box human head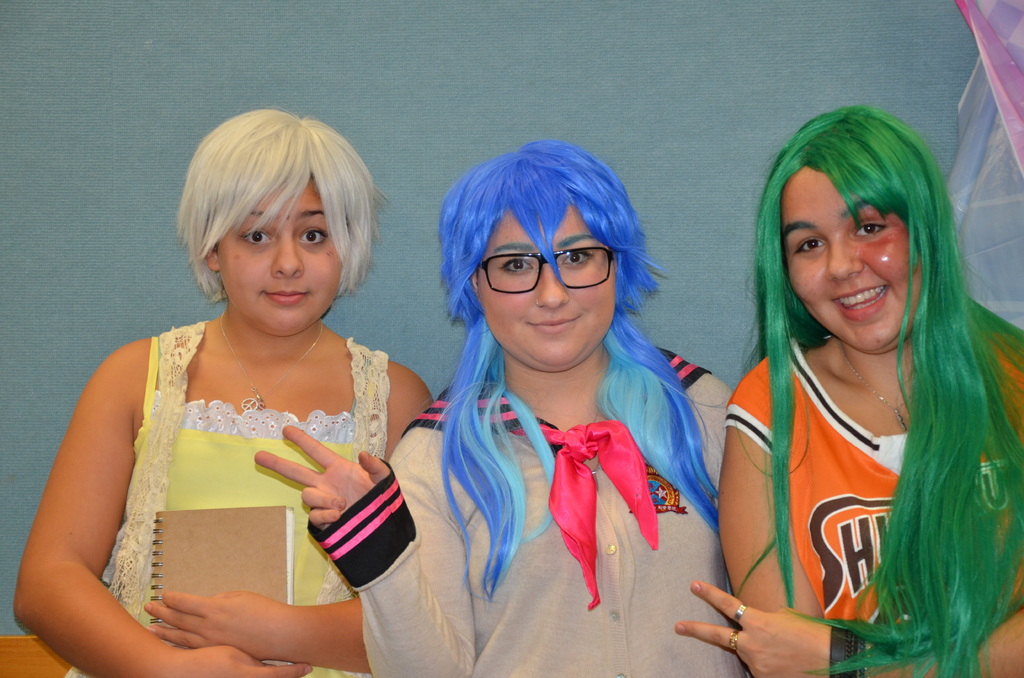
<box>182,115,379,332</box>
